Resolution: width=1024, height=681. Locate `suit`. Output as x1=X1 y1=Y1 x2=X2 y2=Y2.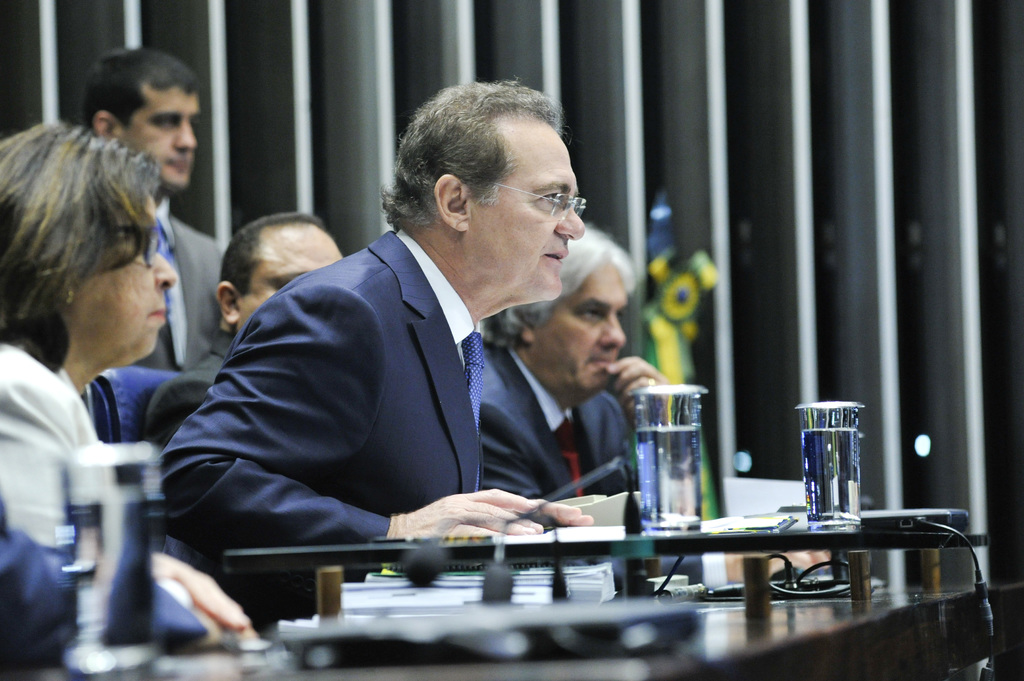
x1=140 y1=334 x2=231 y2=443.
